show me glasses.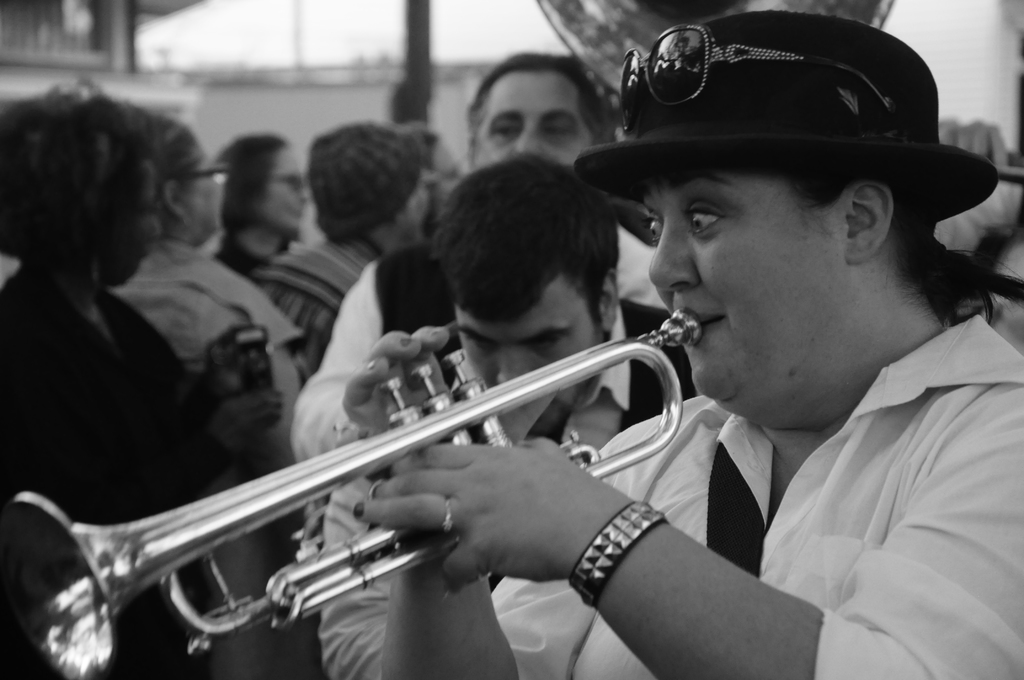
glasses is here: left=617, top=22, right=895, bottom=142.
